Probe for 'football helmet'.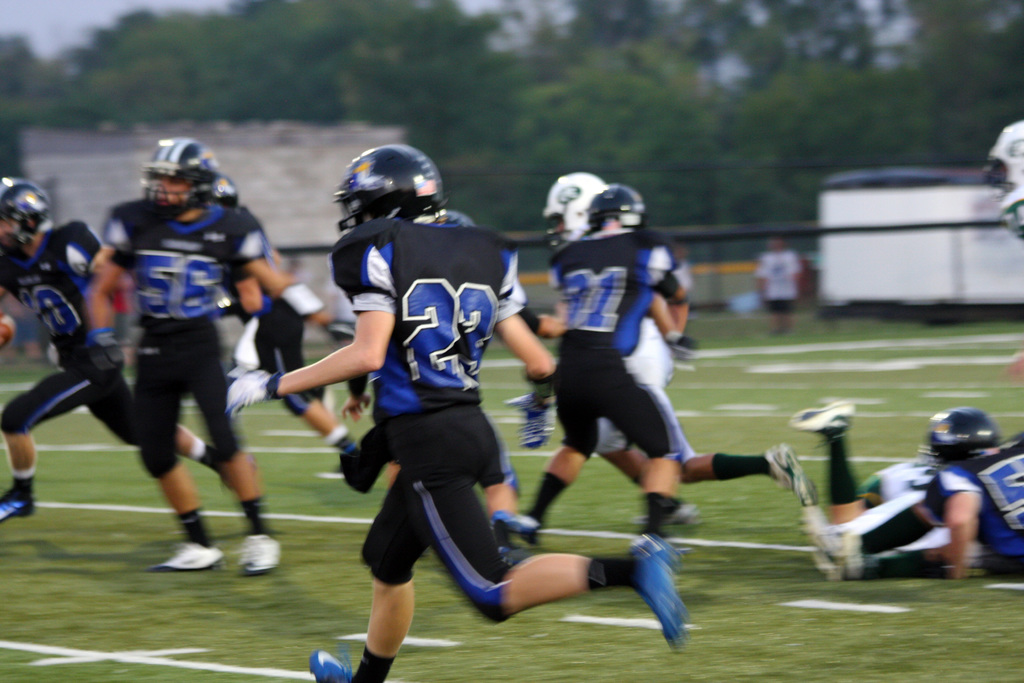
Probe result: l=544, t=168, r=605, b=254.
